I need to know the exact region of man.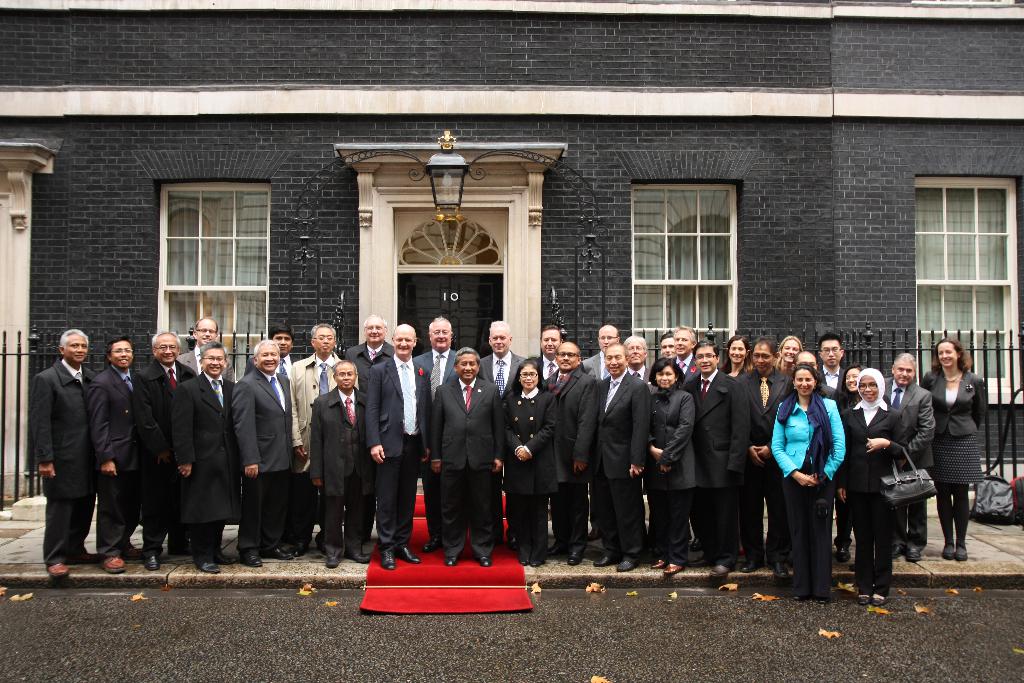
Region: bbox(657, 335, 678, 361).
